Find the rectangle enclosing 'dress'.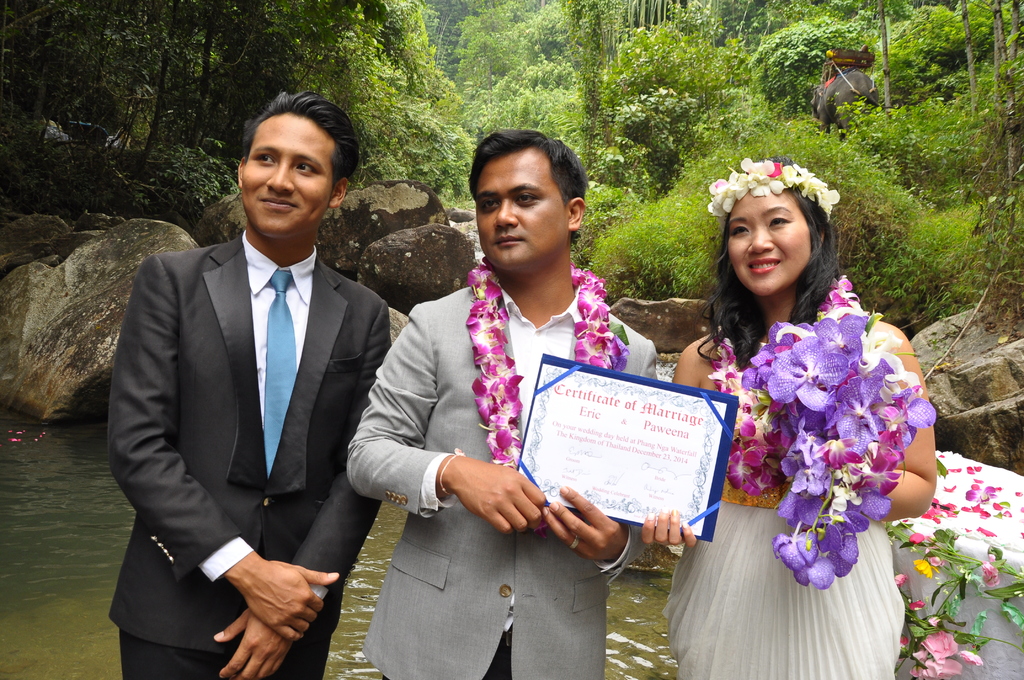
bbox=[661, 475, 901, 679].
